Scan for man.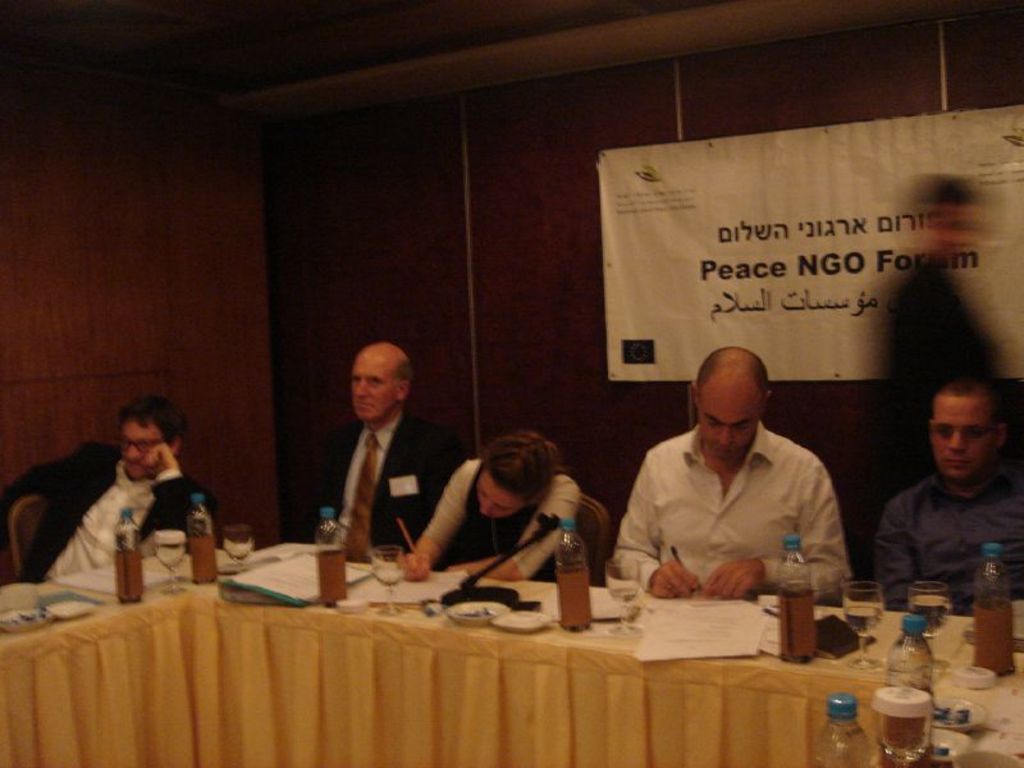
Scan result: box(612, 352, 878, 622).
